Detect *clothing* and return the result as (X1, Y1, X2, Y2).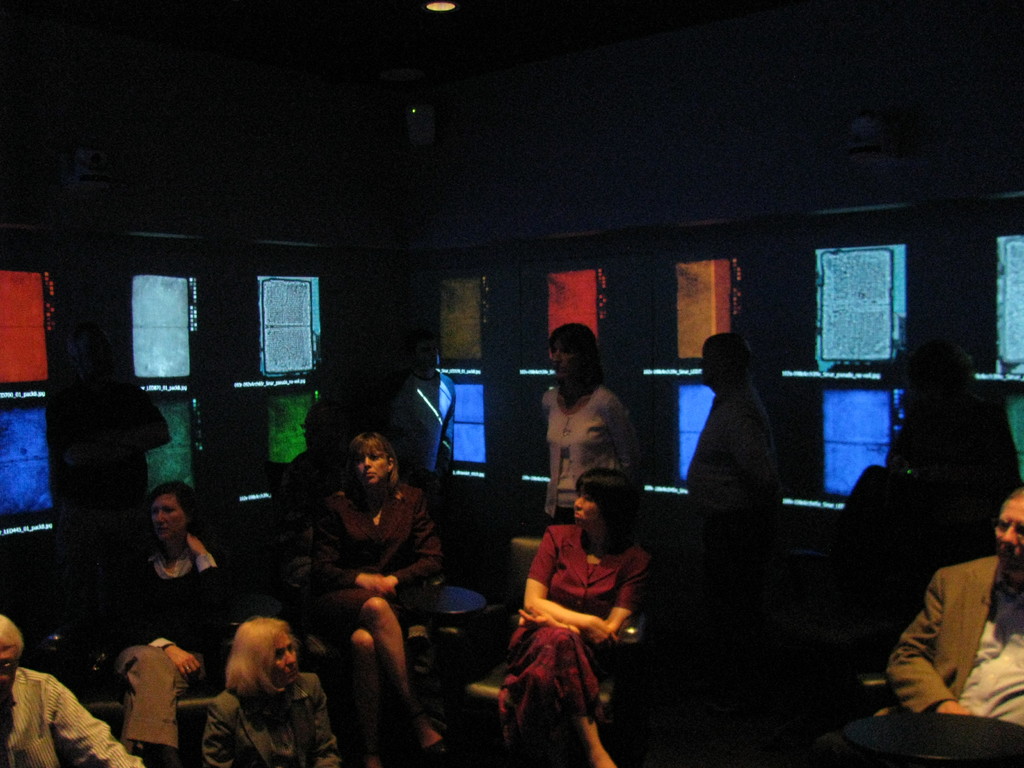
(680, 385, 792, 612).
